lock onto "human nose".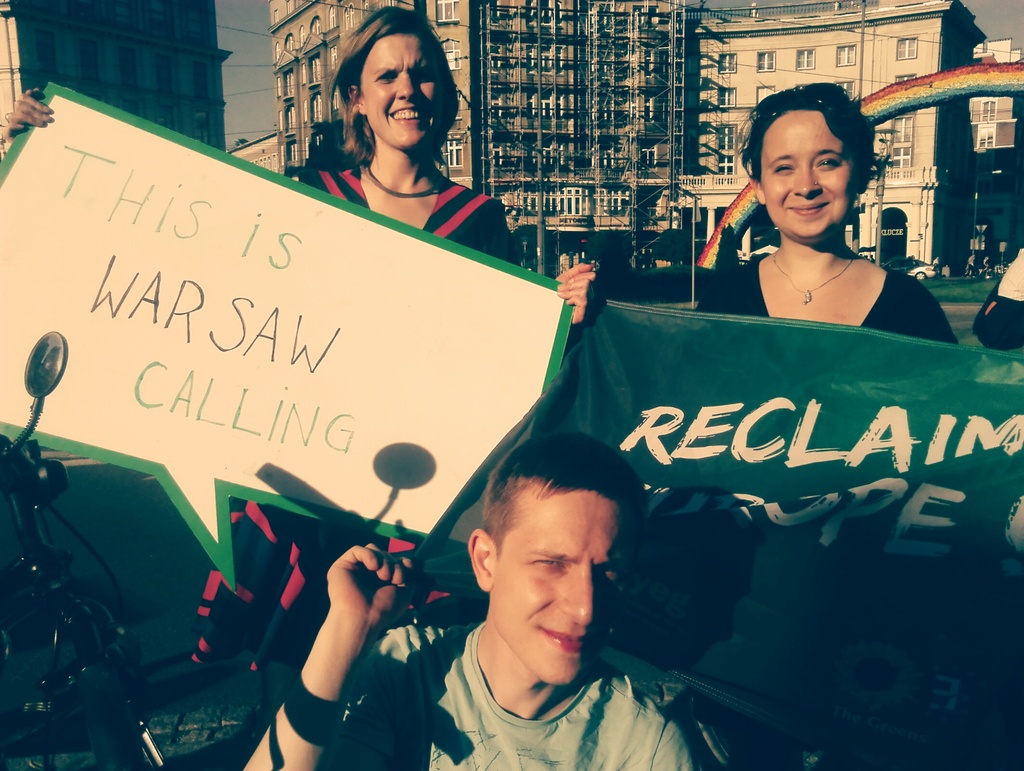
Locked: Rect(396, 70, 419, 100).
